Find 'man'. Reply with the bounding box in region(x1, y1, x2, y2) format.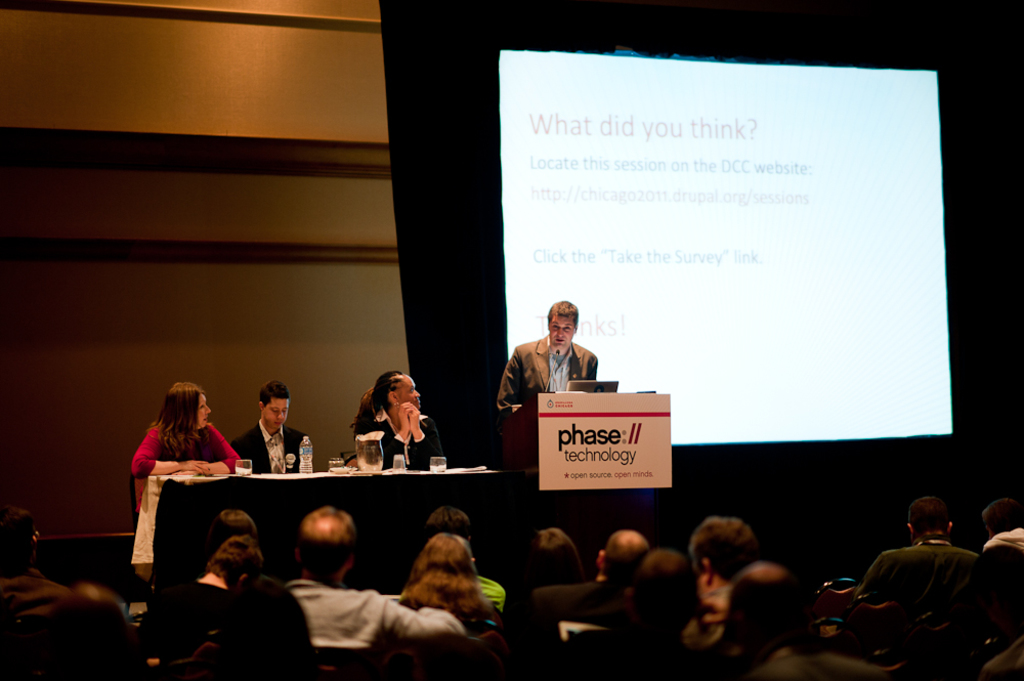
region(501, 305, 611, 426).
